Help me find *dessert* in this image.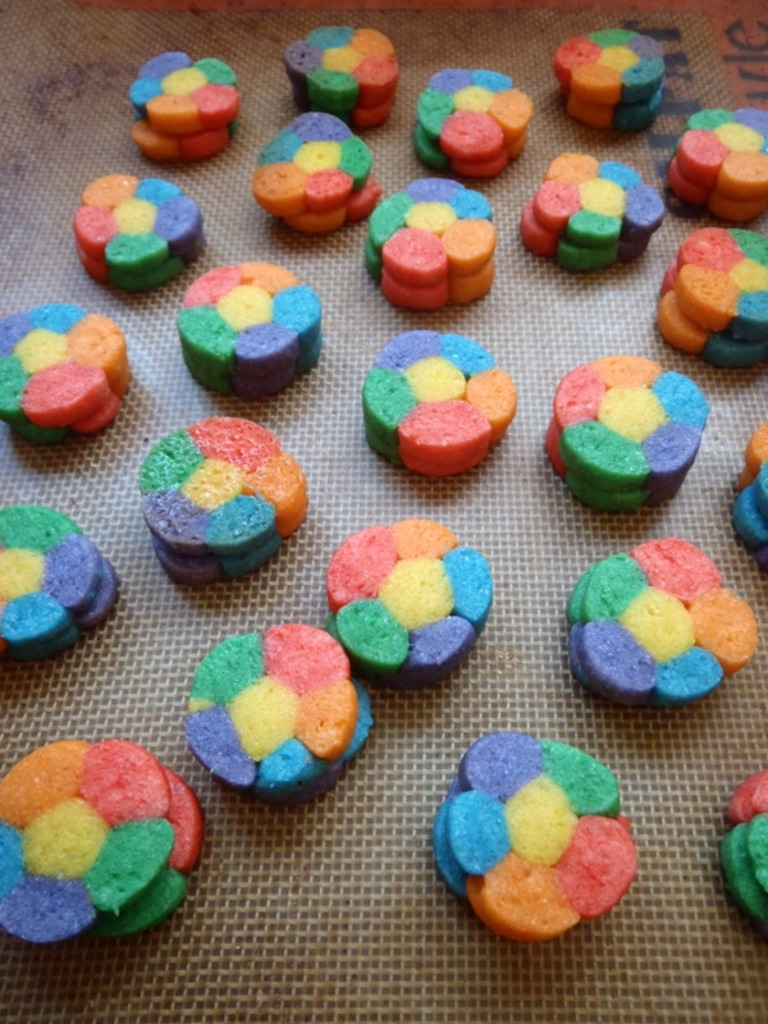
Found it: <bbox>660, 232, 767, 353</bbox>.
